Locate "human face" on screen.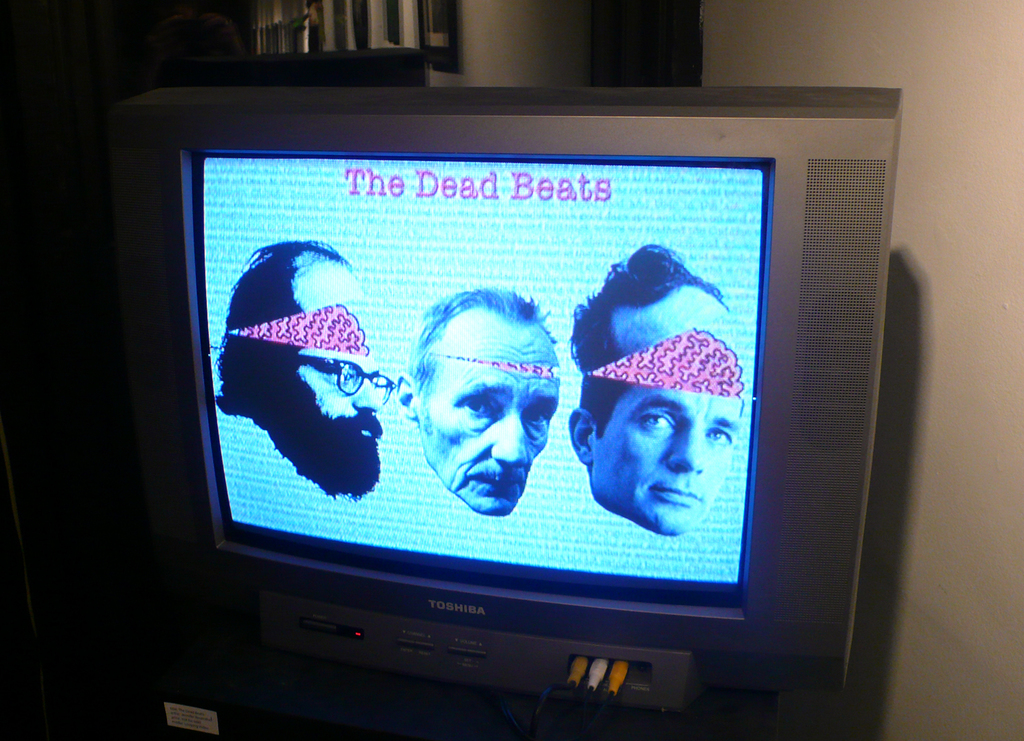
On screen at box(587, 383, 739, 534).
